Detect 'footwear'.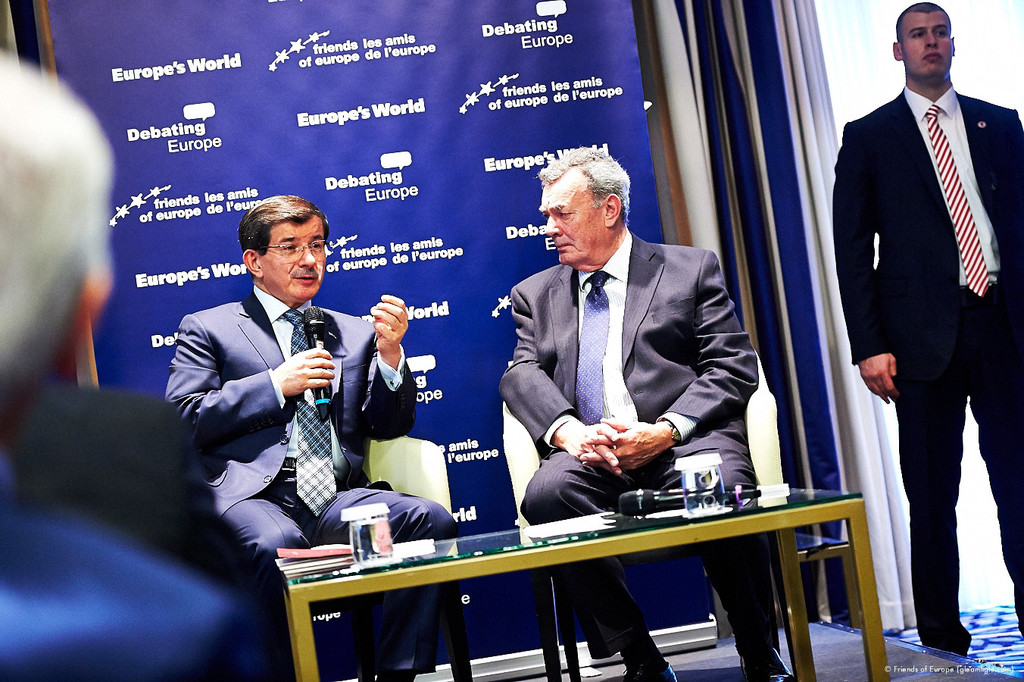
Detected at <box>737,644,794,681</box>.
